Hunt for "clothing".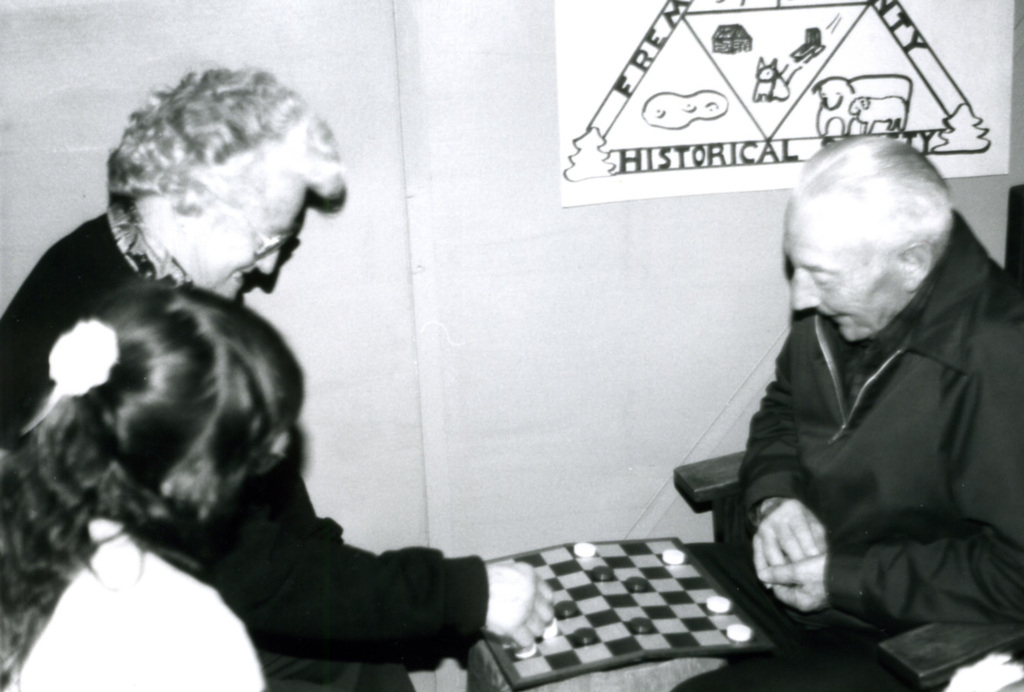
Hunted down at l=0, t=209, r=493, b=691.
